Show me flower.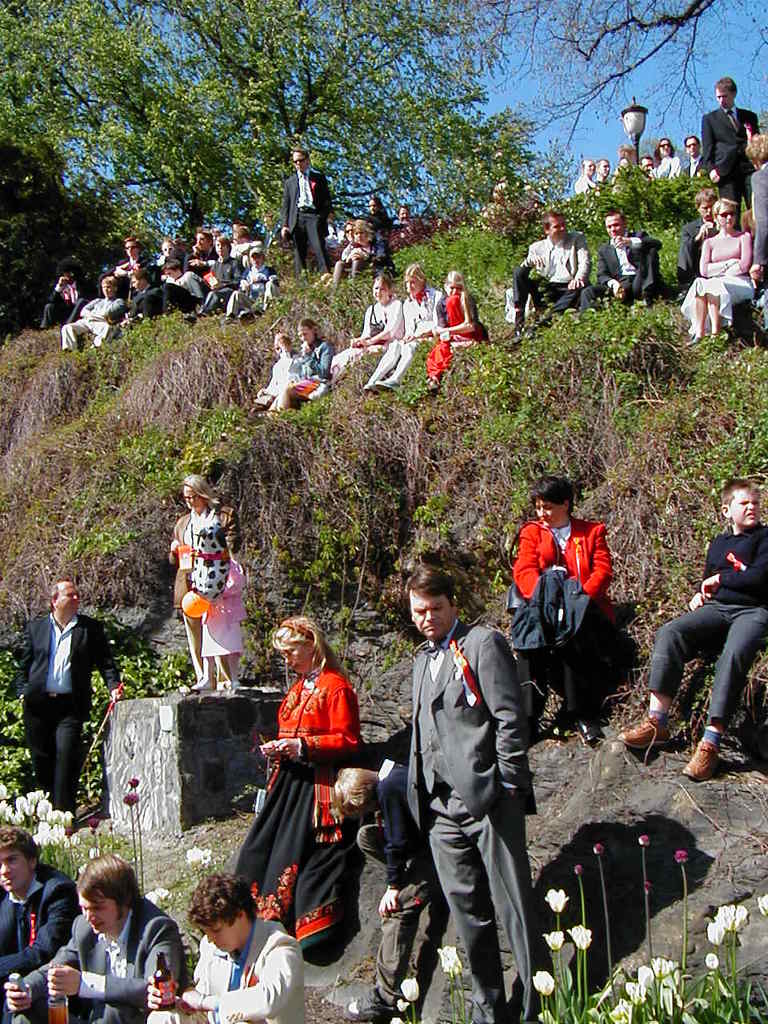
flower is here: [x1=142, y1=890, x2=166, y2=910].
